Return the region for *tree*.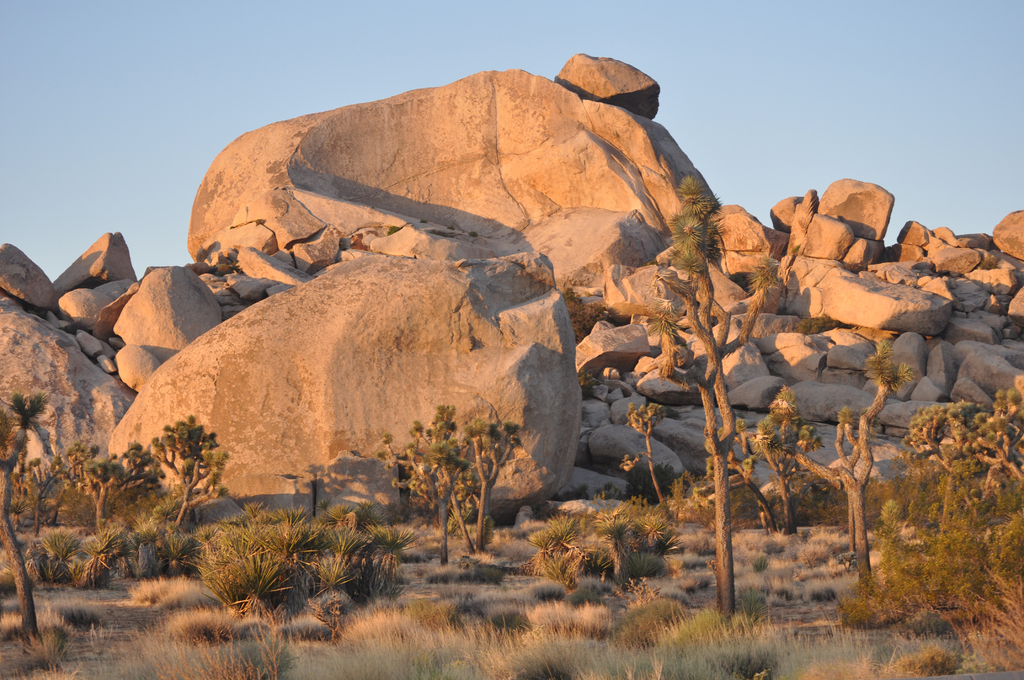
(left=136, top=422, right=223, bottom=512).
